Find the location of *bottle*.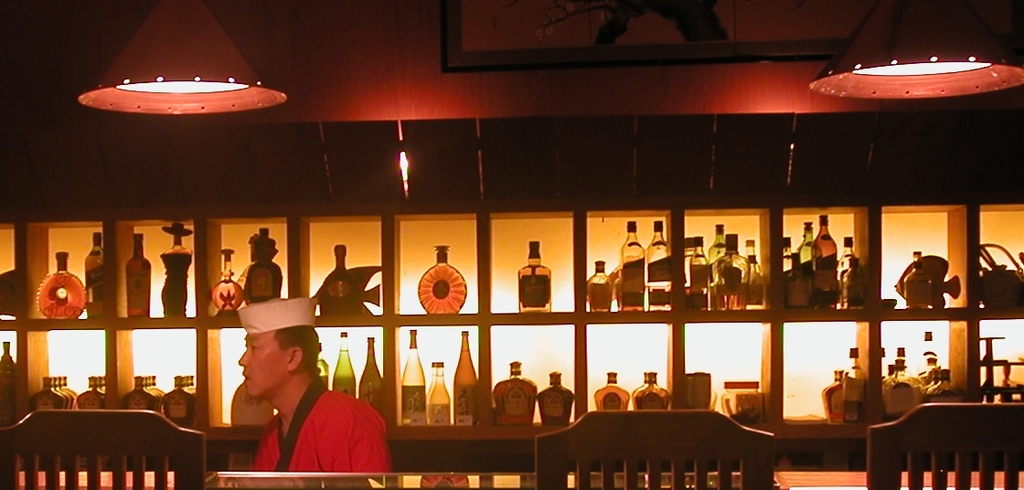
Location: select_region(396, 328, 427, 431).
